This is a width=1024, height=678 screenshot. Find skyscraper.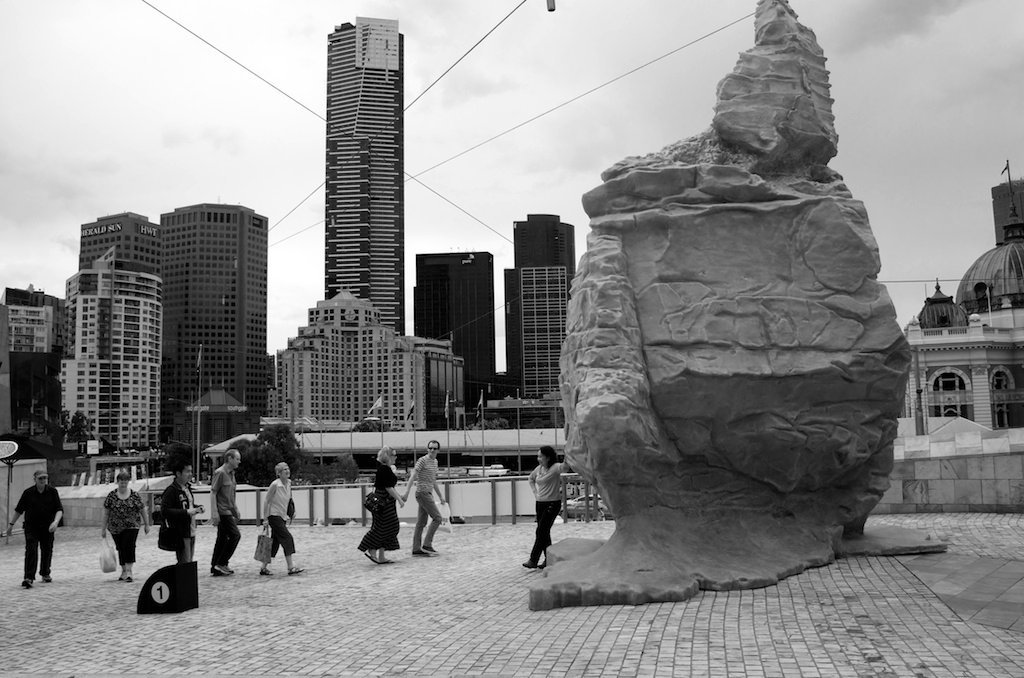
Bounding box: bbox=[501, 262, 576, 400].
